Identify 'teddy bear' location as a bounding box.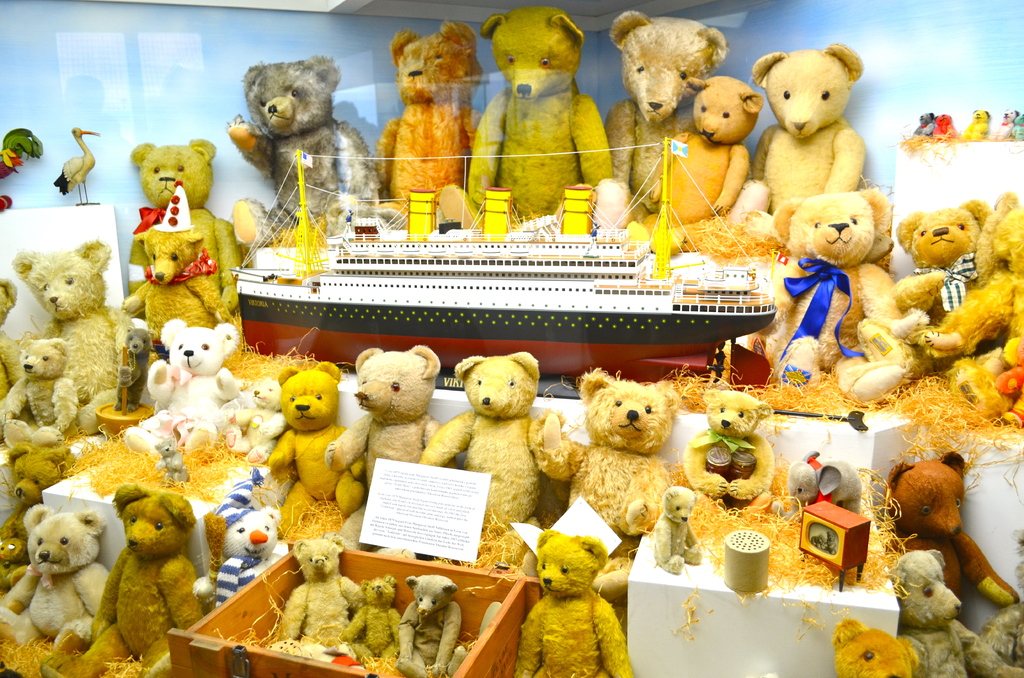
<box>0,276,27,415</box>.
